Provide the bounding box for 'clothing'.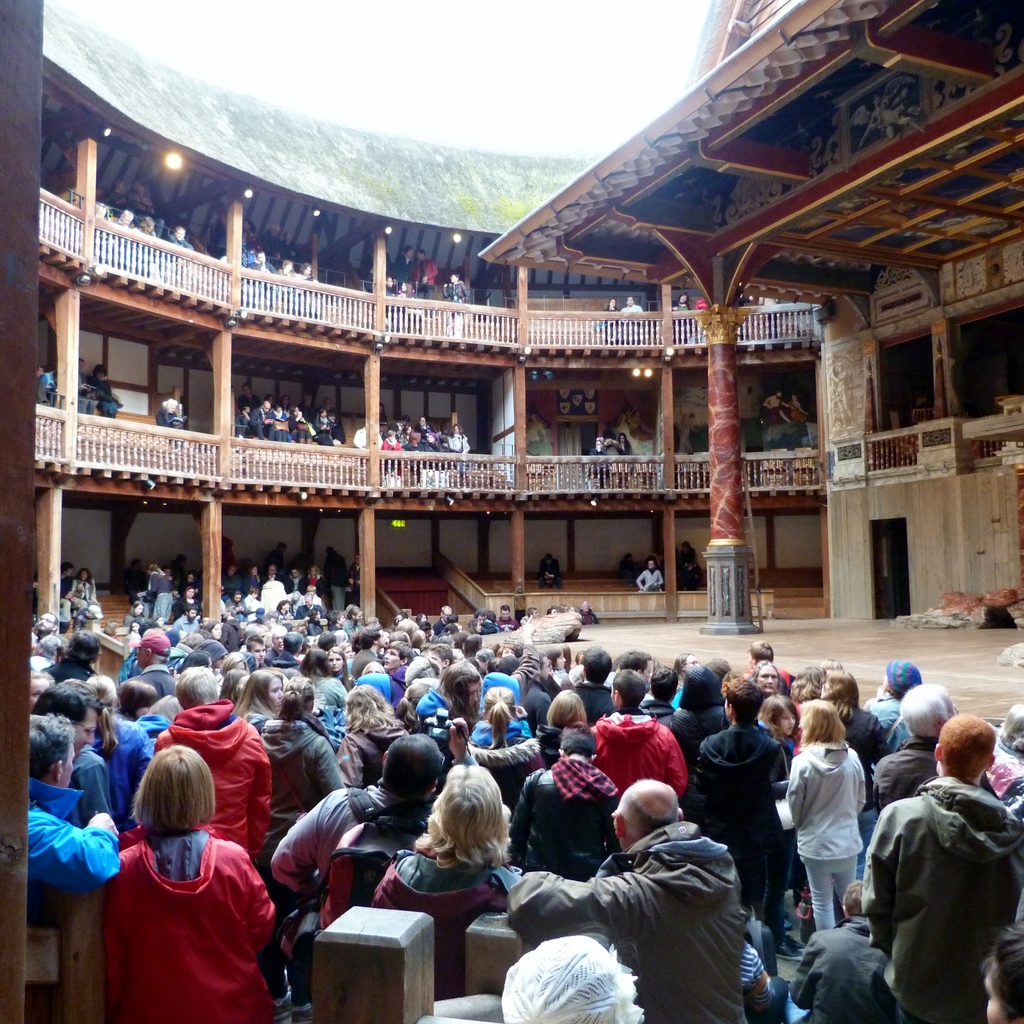
39, 369, 58, 404.
